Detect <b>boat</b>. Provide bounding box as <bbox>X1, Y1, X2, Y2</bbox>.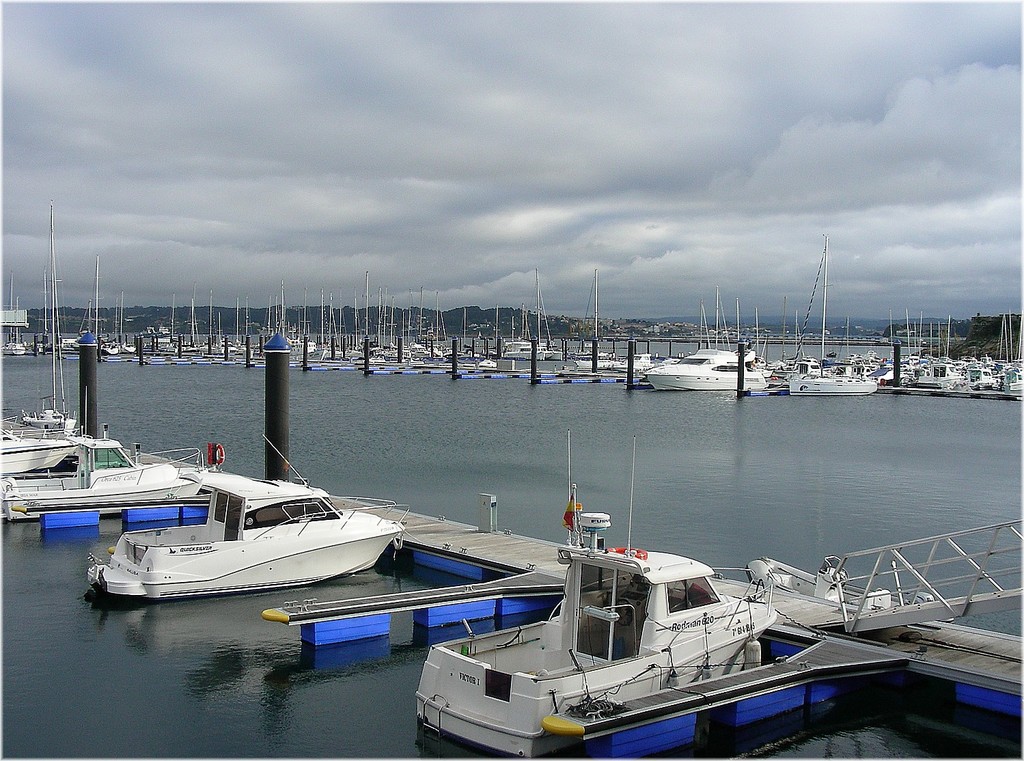
<bbox>791, 237, 881, 395</bbox>.
